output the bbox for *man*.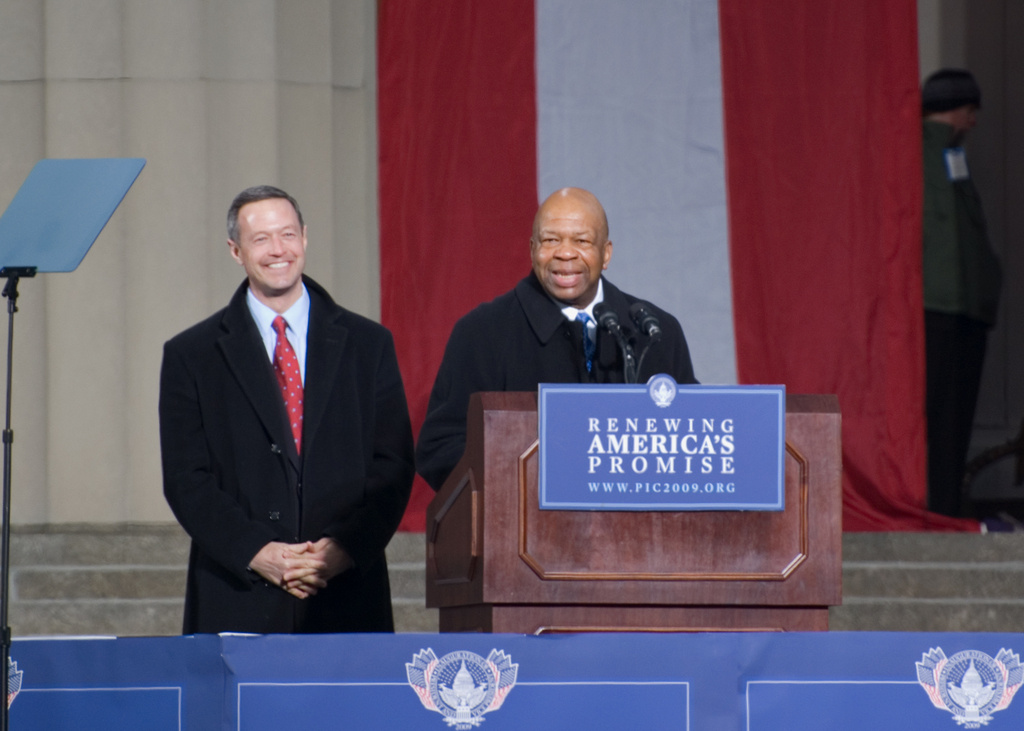
x1=417 y1=183 x2=701 y2=494.
